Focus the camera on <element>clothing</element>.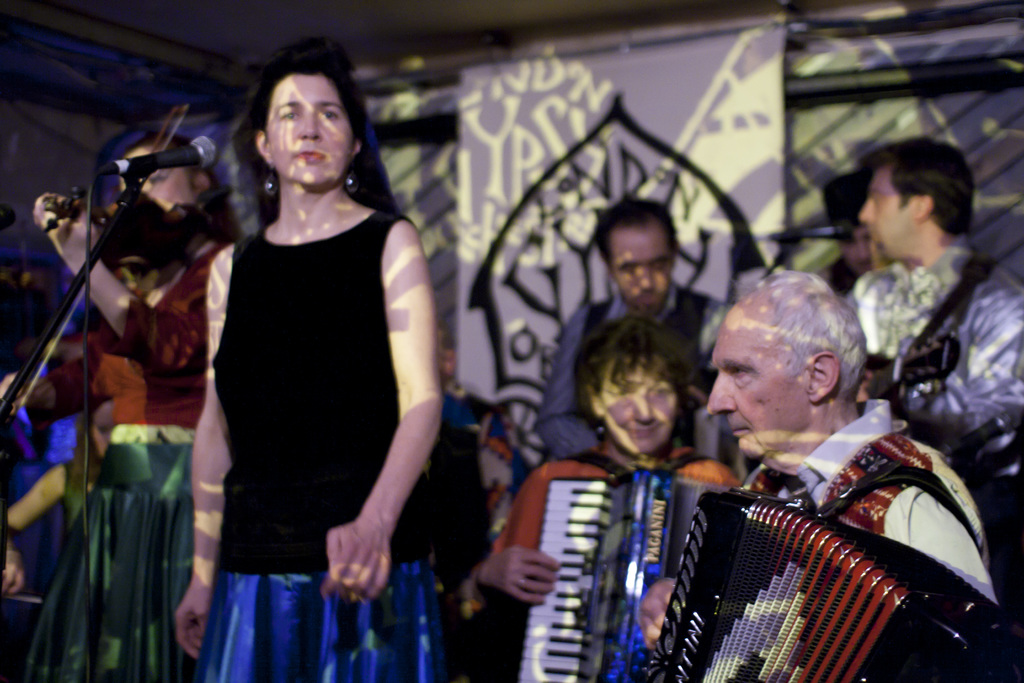
Focus region: bbox=[813, 253, 865, 298].
